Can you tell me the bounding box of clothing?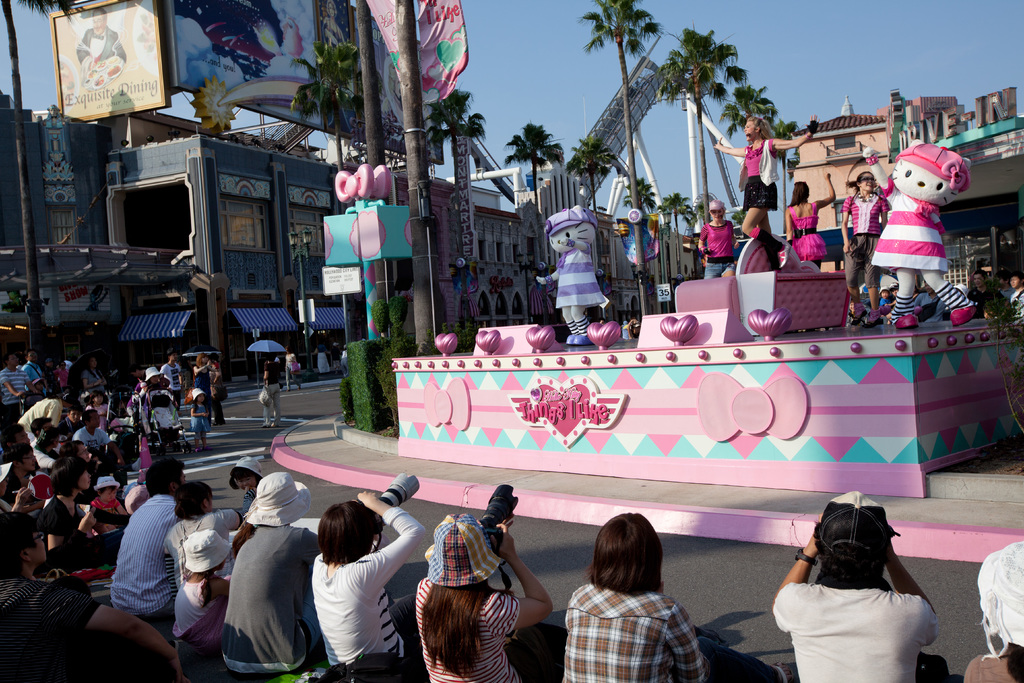
168, 576, 217, 645.
